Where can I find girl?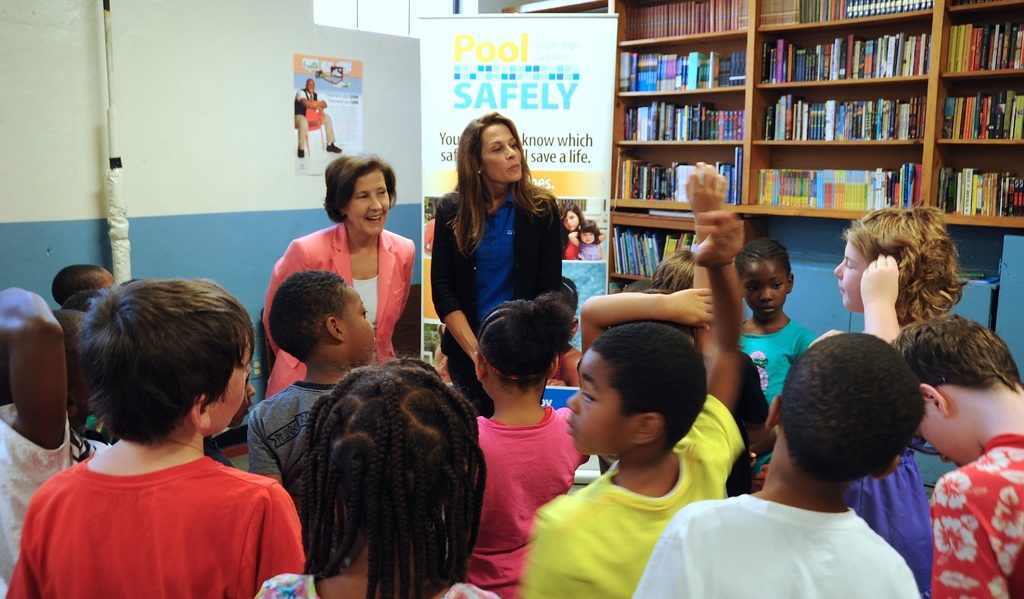
You can find it at [x1=253, y1=357, x2=515, y2=598].
